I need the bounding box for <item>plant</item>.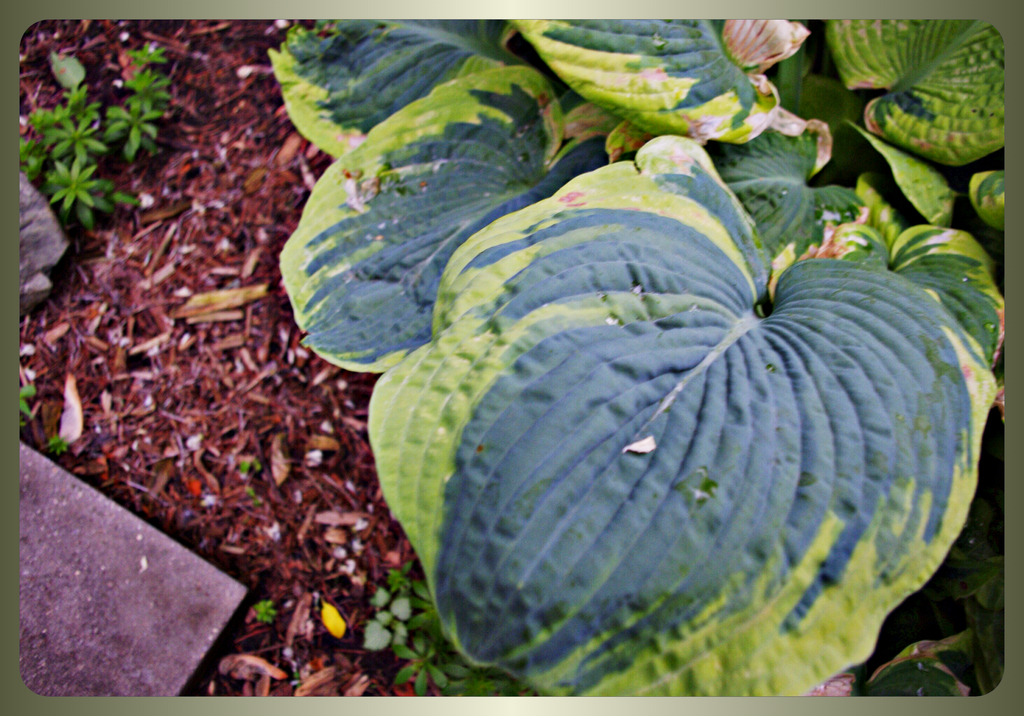
Here it is: {"x1": 49, "y1": 436, "x2": 69, "y2": 464}.
